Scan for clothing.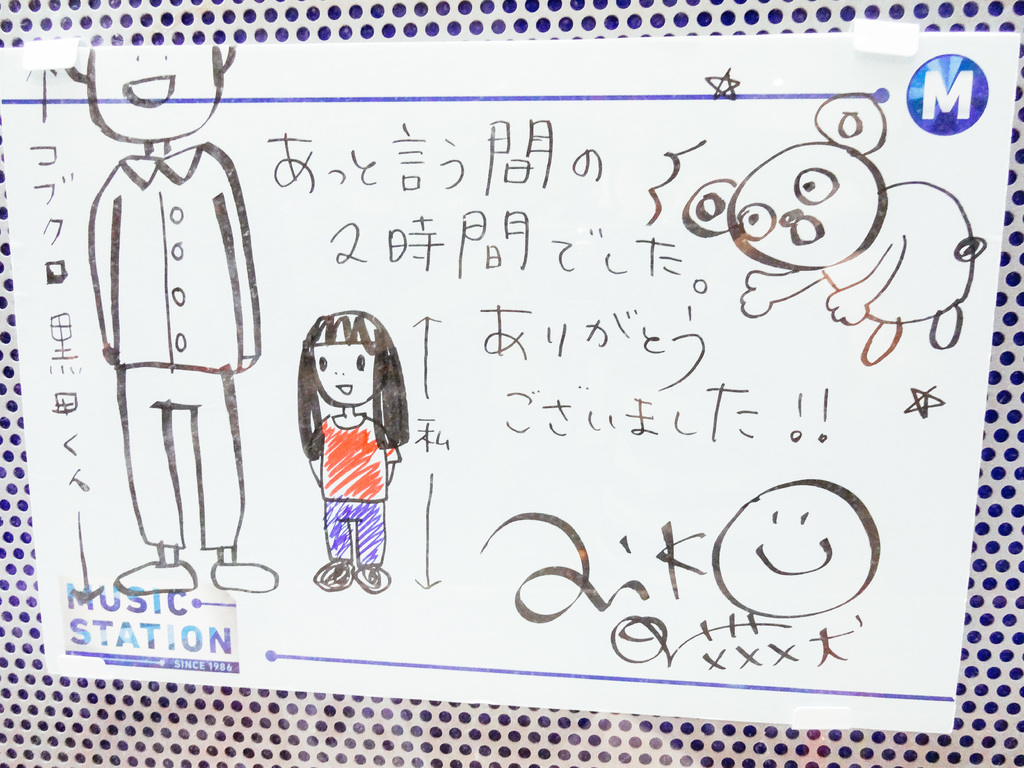
Scan result: bbox=[320, 415, 398, 502].
